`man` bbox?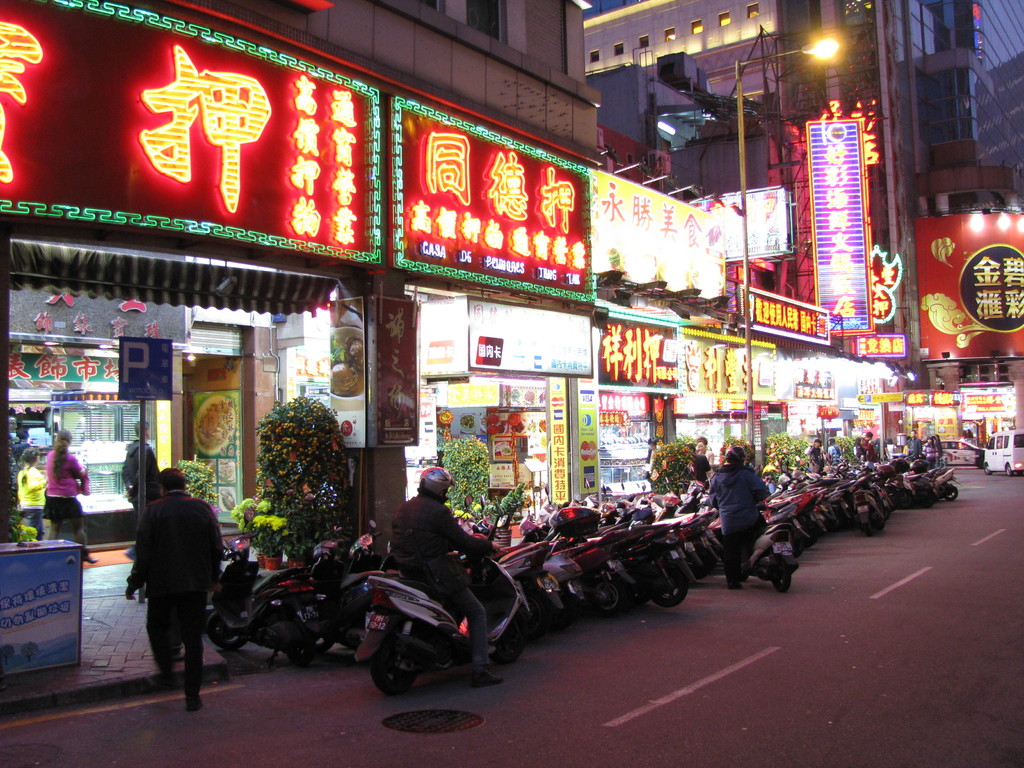
122 420 163 520
